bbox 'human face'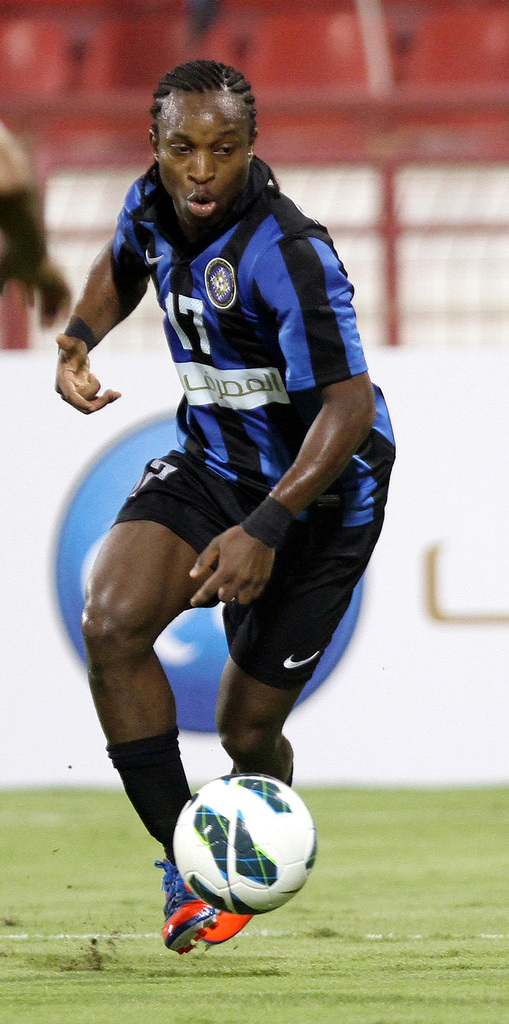
(x1=159, y1=97, x2=254, y2=230)
